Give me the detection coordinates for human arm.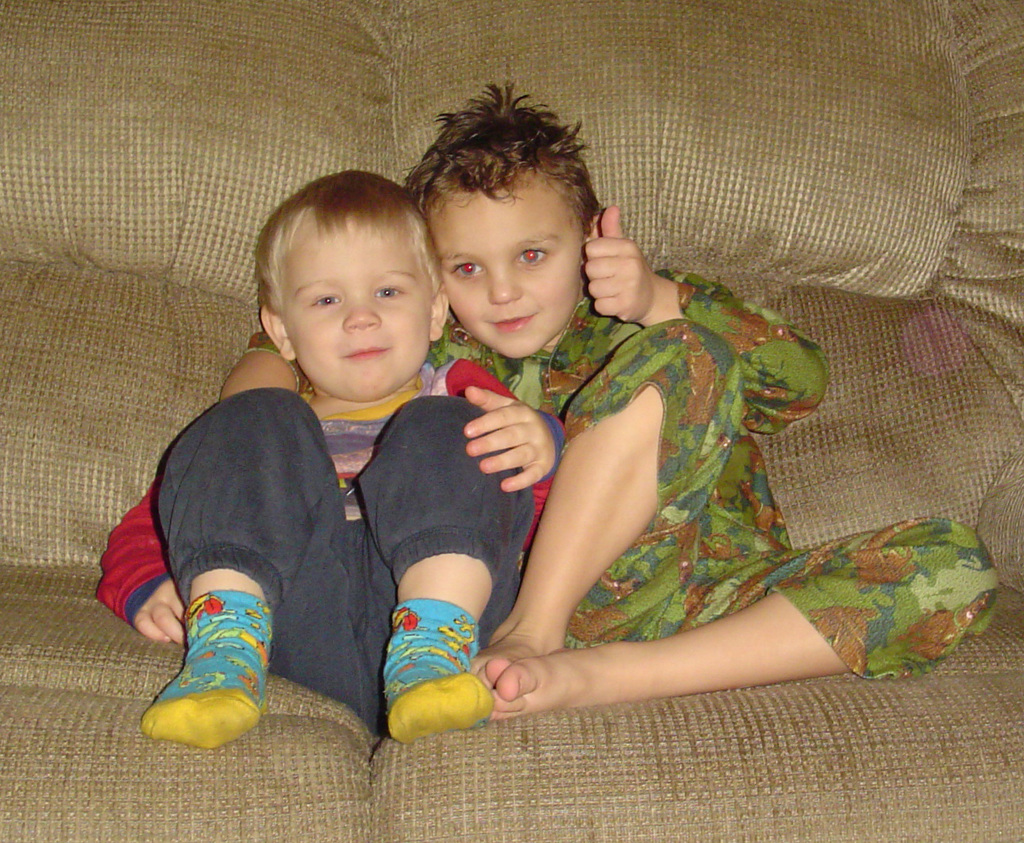
(left=443, top=354, right=568, bottom=498).
